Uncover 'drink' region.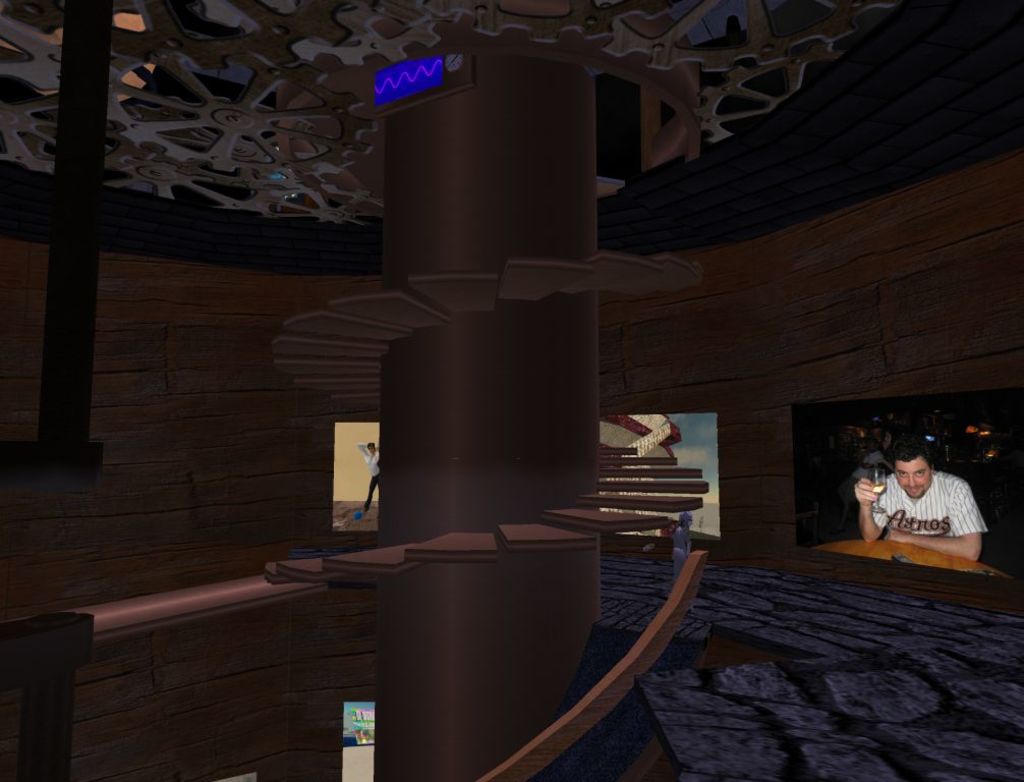
Uncovered: 869, 479, 891, 495.
